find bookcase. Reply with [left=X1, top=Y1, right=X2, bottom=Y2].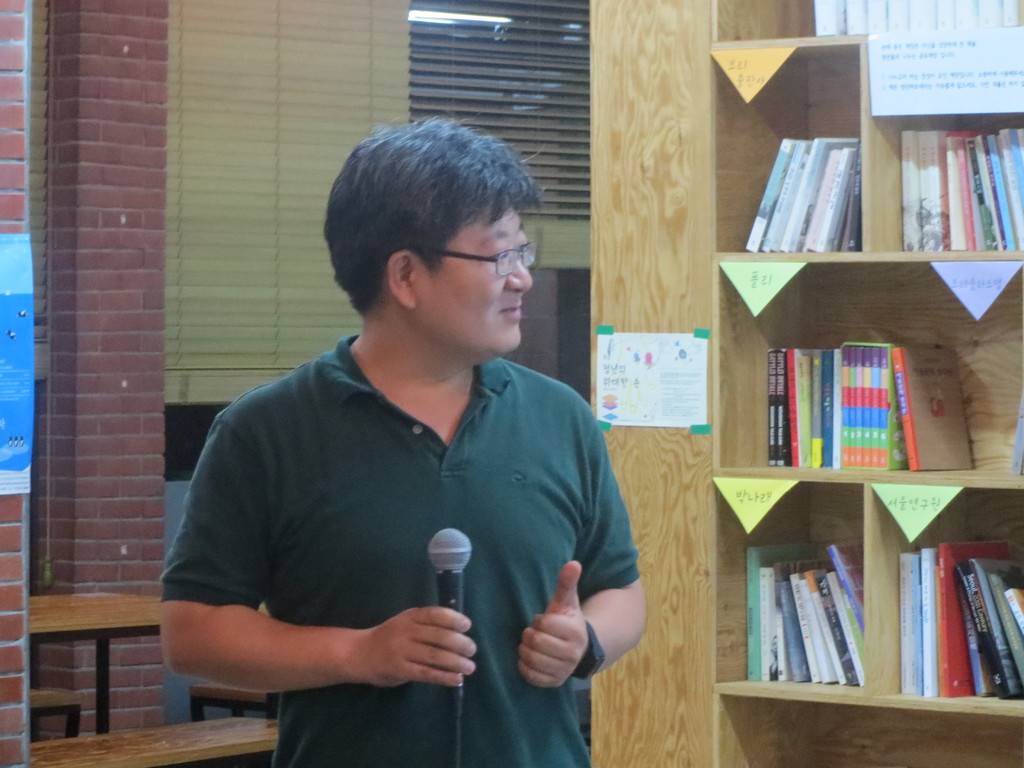
[left=703, top=122, right=987, bottom=722].
